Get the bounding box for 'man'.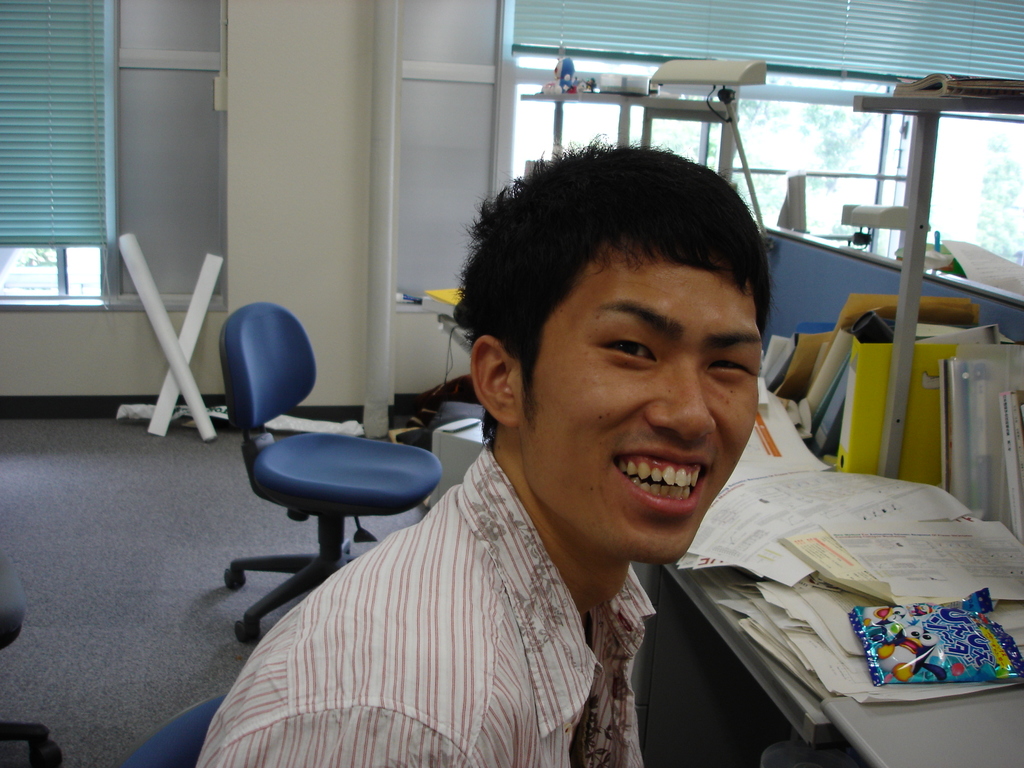
left=195, top=132, right=774, bottom=767.
